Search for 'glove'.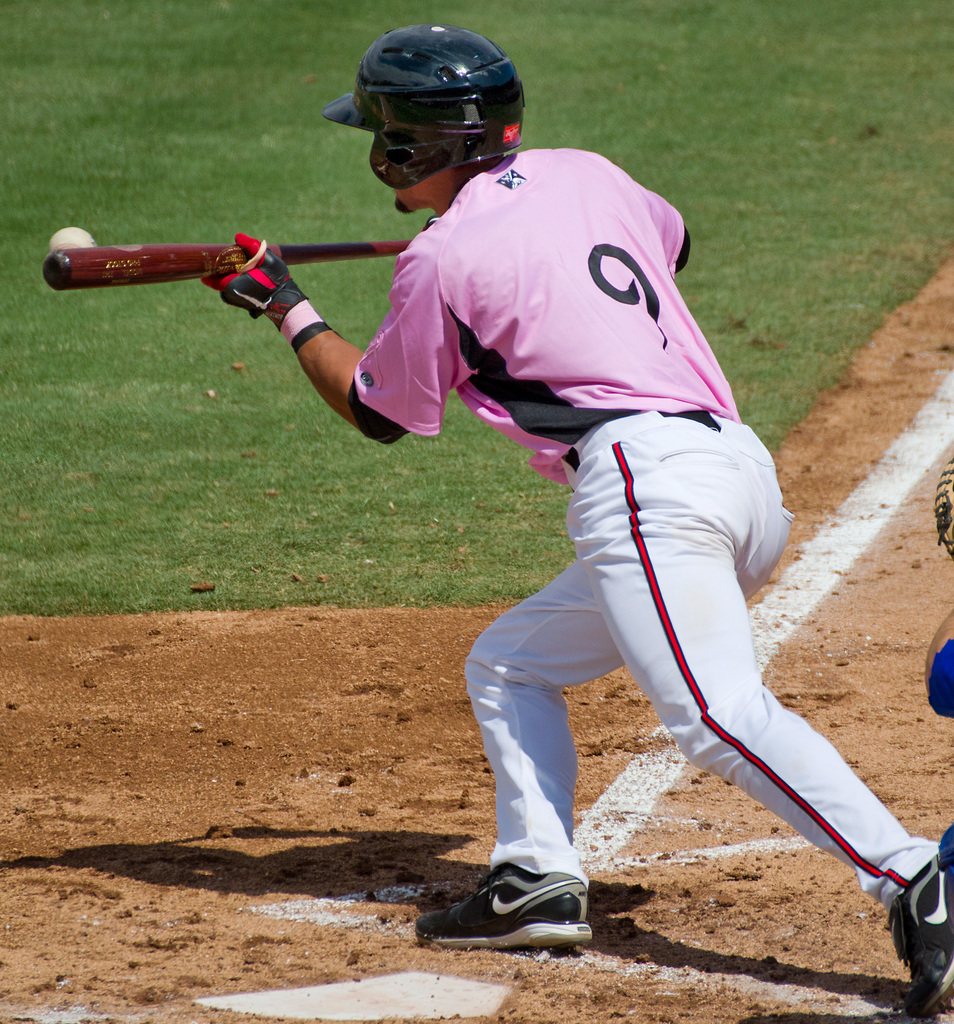
Found at 200, 231, 308, 332.
